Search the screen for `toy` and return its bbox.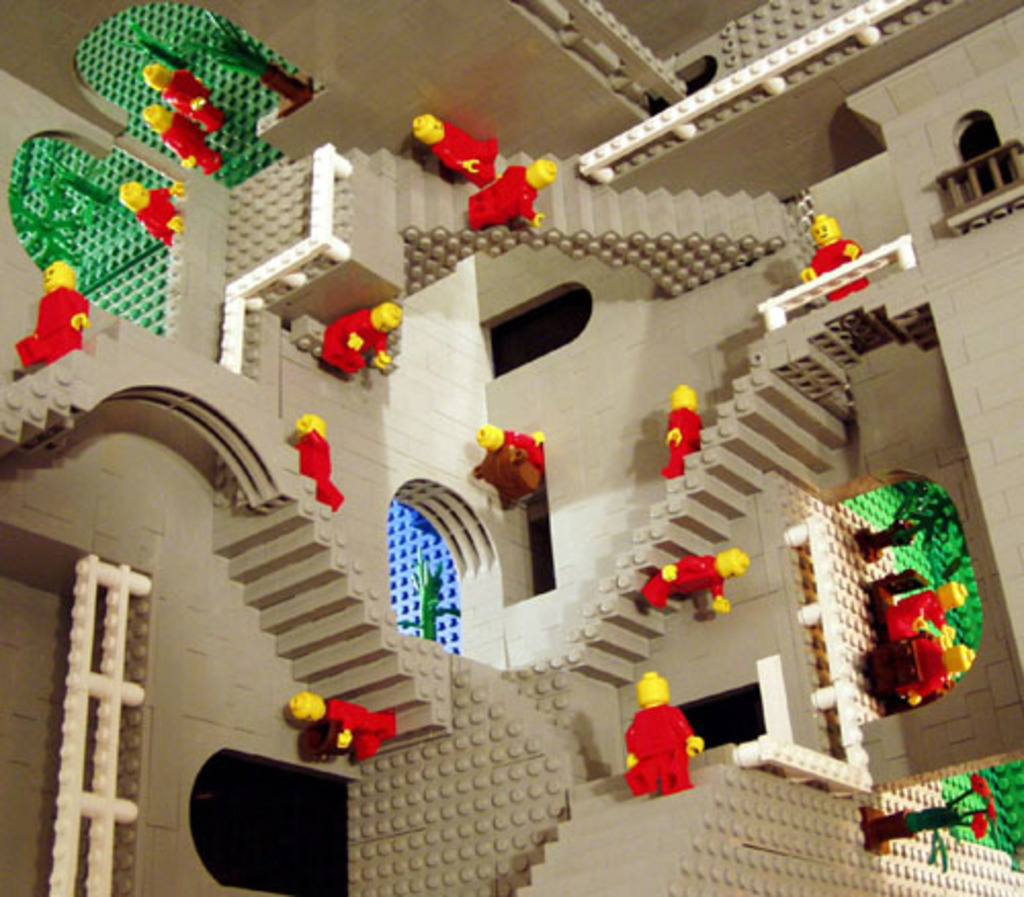
Found: l=881, t=776, r=999, b=866.
